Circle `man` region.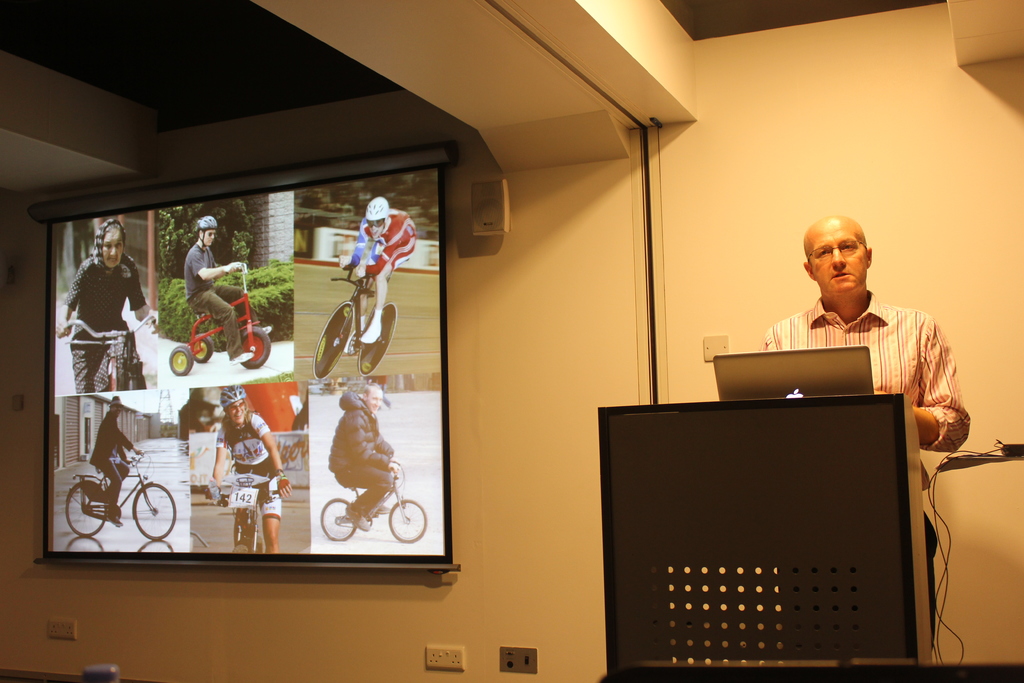
Region: left=92, top=394, right=141, bottom=528.
